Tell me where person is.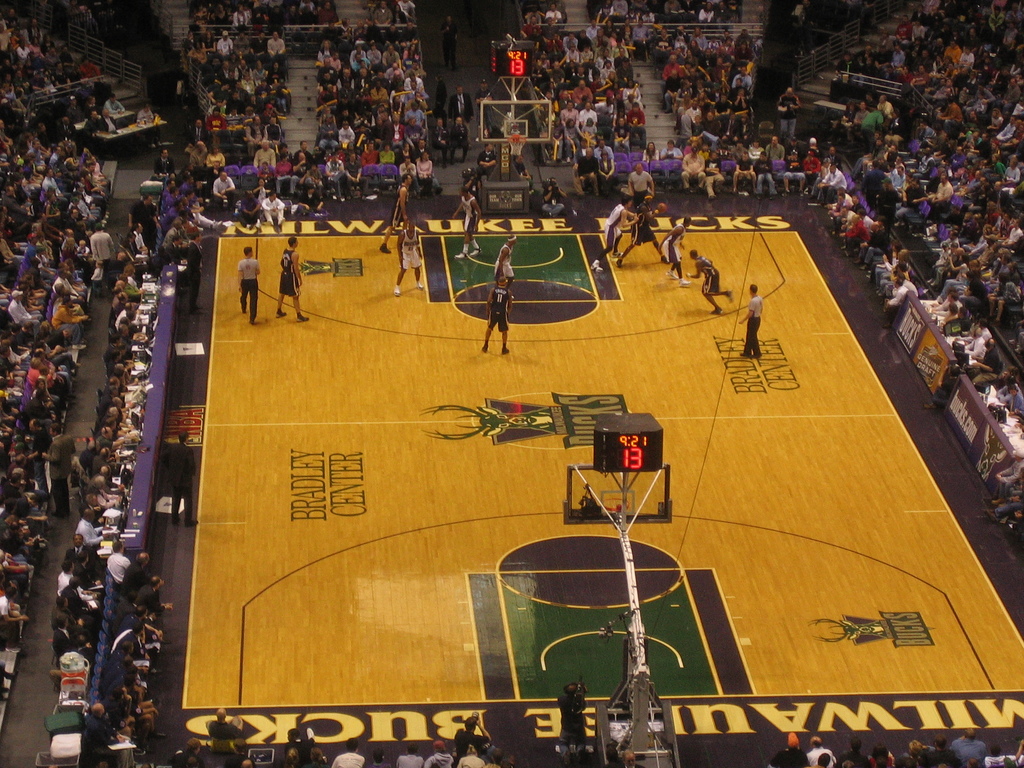
person is at [x1=452, y1=191, x2=481, y2=260].
